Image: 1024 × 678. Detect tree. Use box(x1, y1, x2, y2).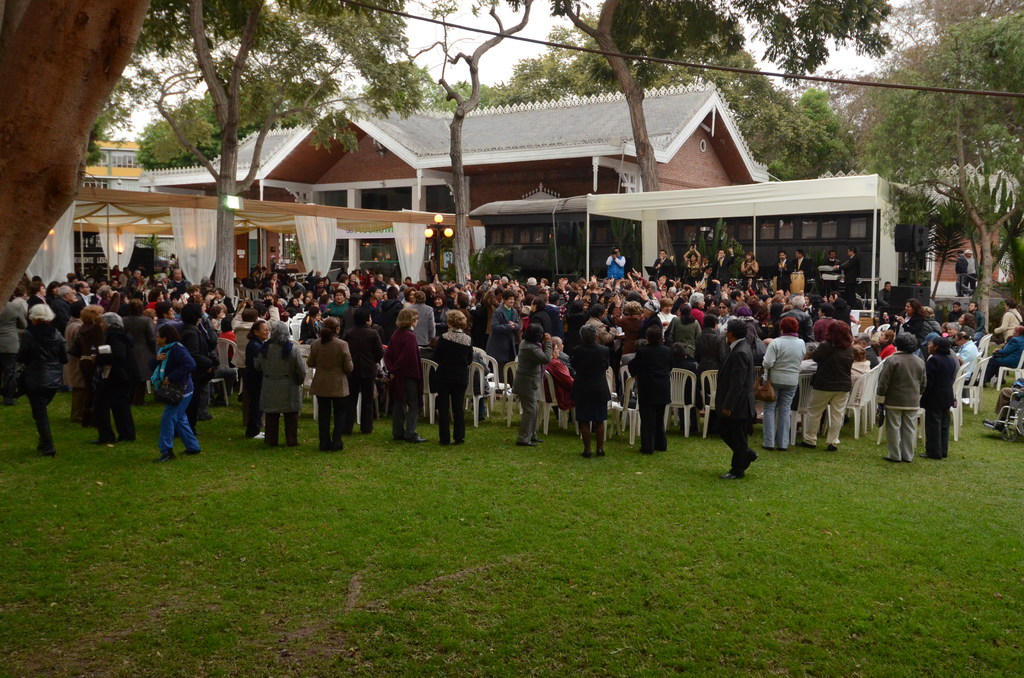
box(0, 0, 152, 323).
